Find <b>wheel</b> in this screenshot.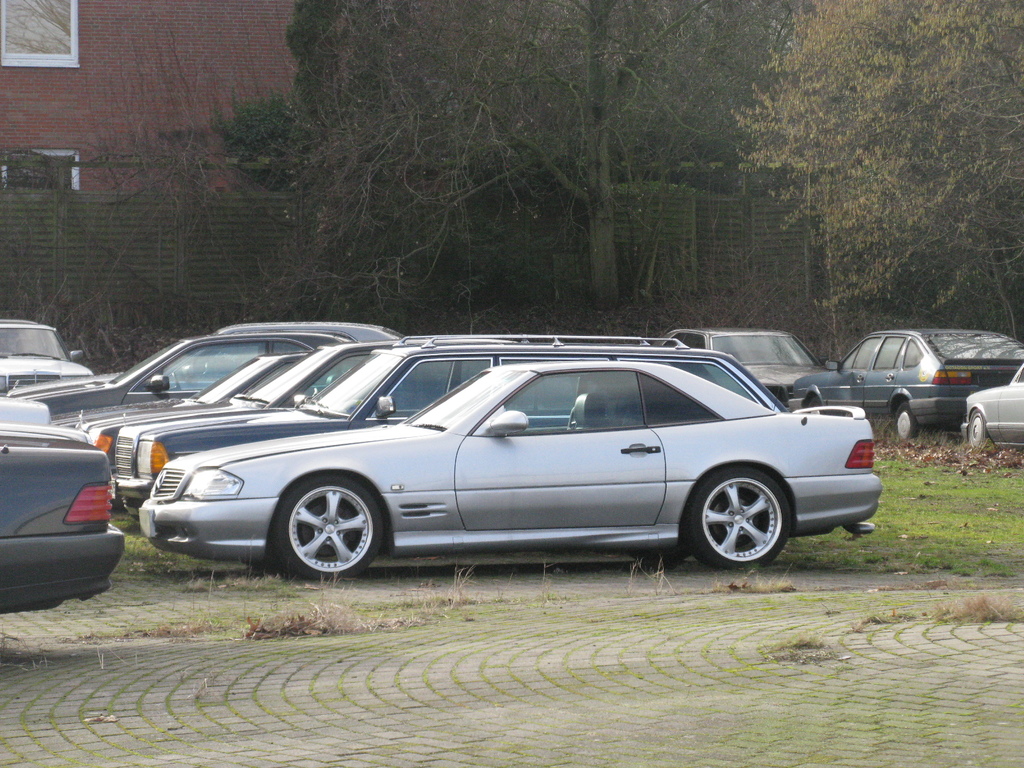
The bounding box for <b>wheel</b> is locate(273, 470, 386, 585).
